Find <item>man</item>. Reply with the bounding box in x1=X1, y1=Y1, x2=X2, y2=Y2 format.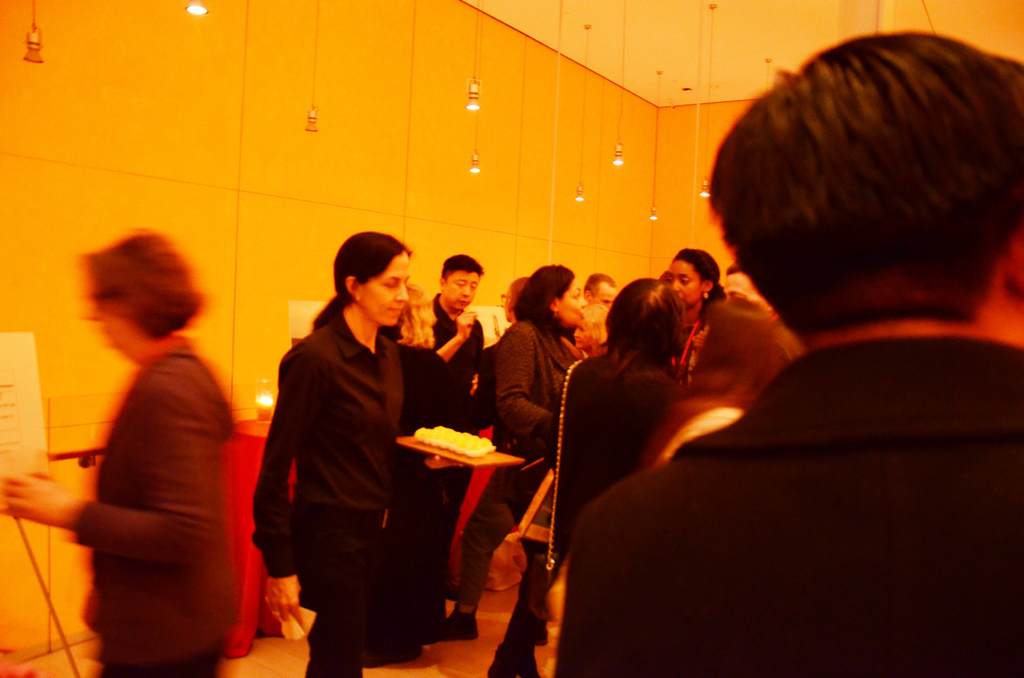
x1=448, y1=273, x2=536, y2=640.
